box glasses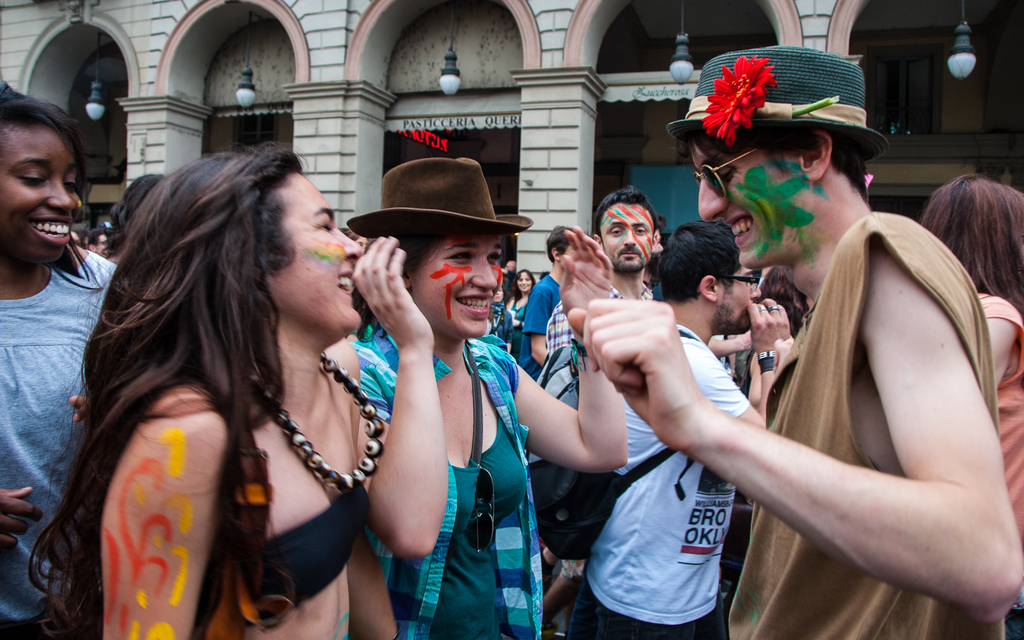
crop(694, 141, 761, 200)
